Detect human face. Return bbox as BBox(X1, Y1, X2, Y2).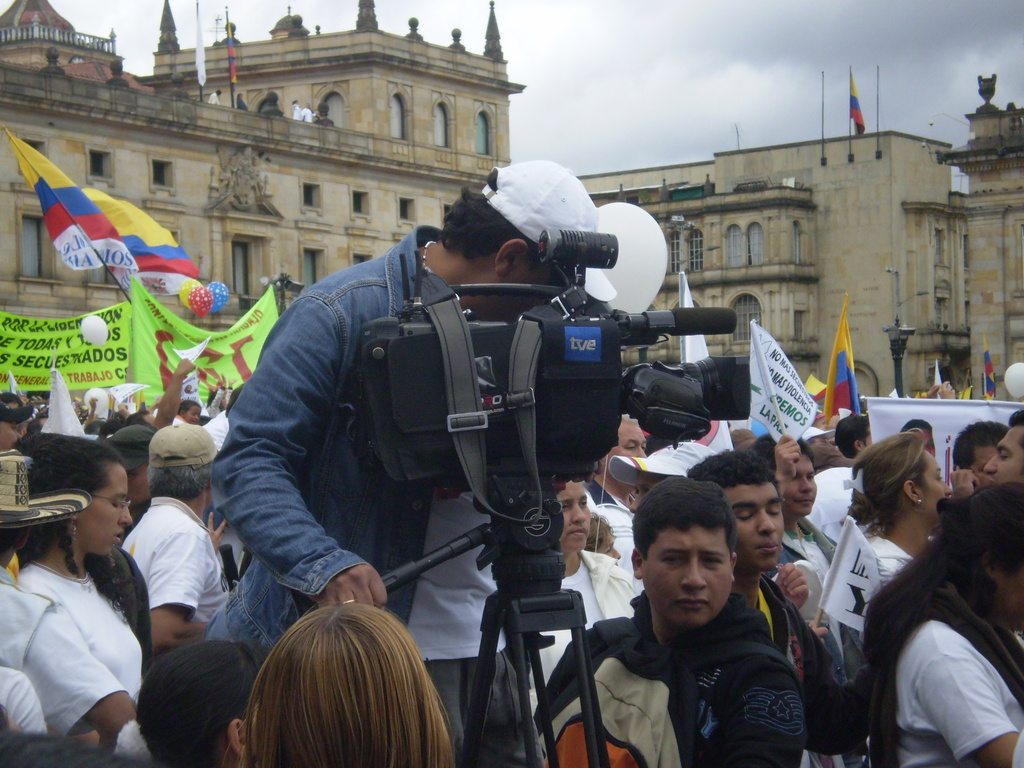
BBox(642, 525, 732, 627).
